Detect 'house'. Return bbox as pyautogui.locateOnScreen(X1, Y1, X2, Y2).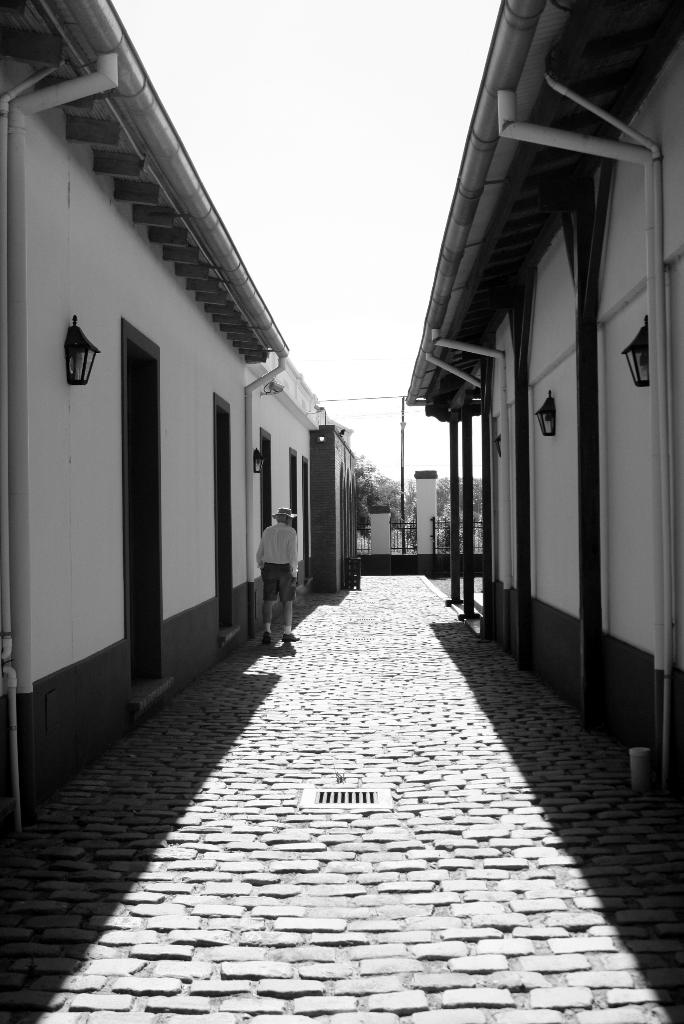
pyautogui.locateOnScreen(0, 0, 287, 831).
